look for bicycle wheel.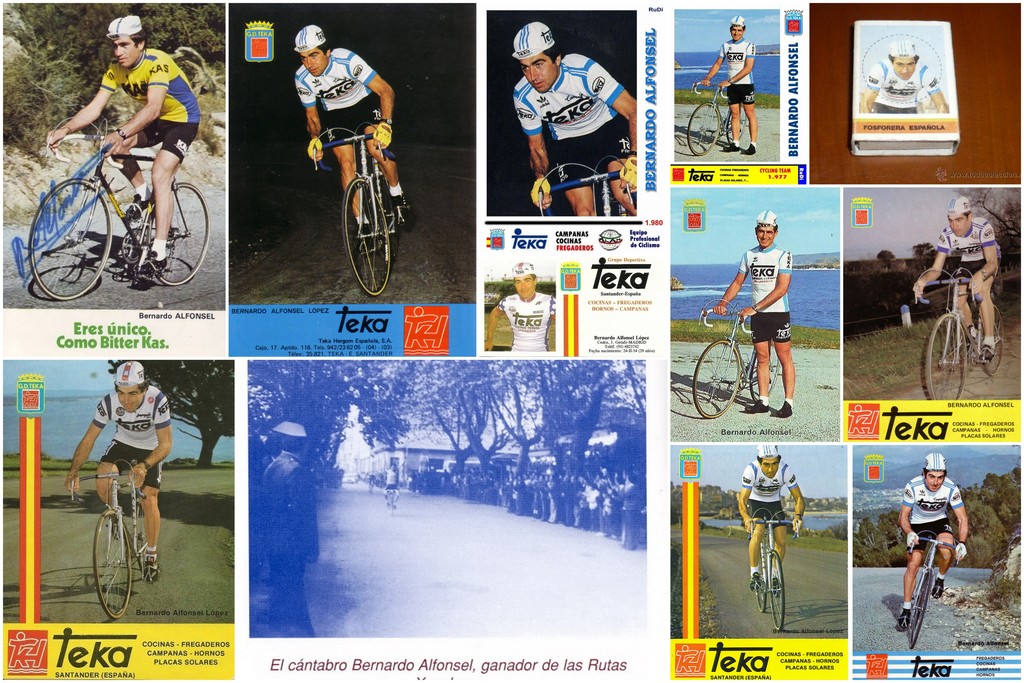
Found: [750, 565, 766, 614].
